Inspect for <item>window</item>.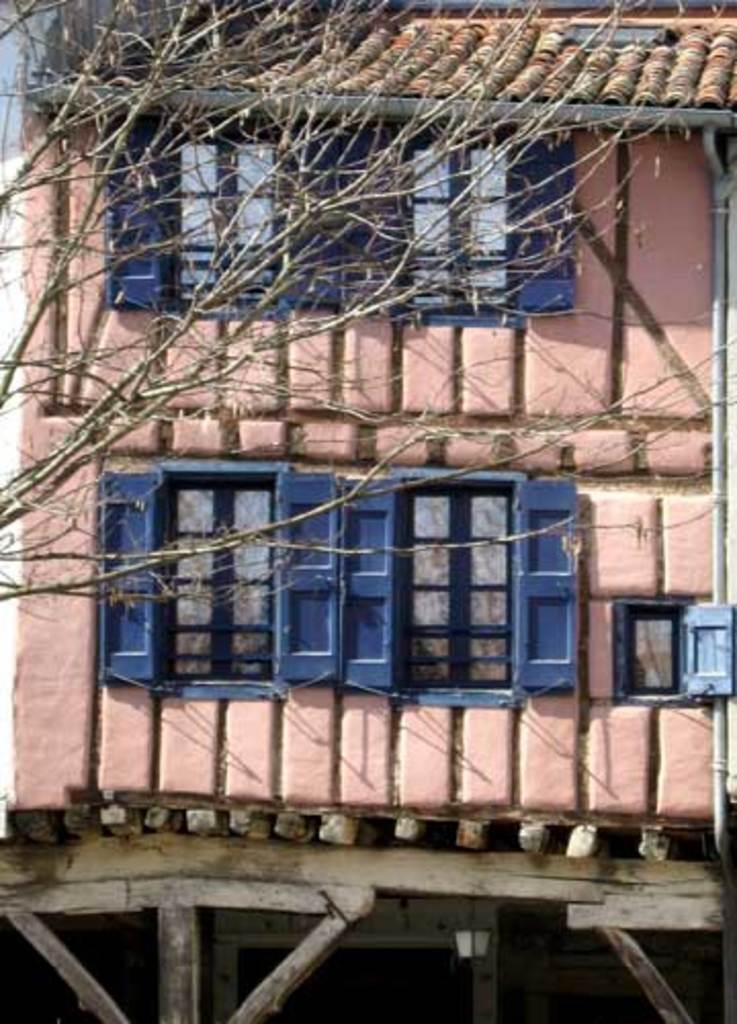
Inspection: [405, 125, 500, 309].
